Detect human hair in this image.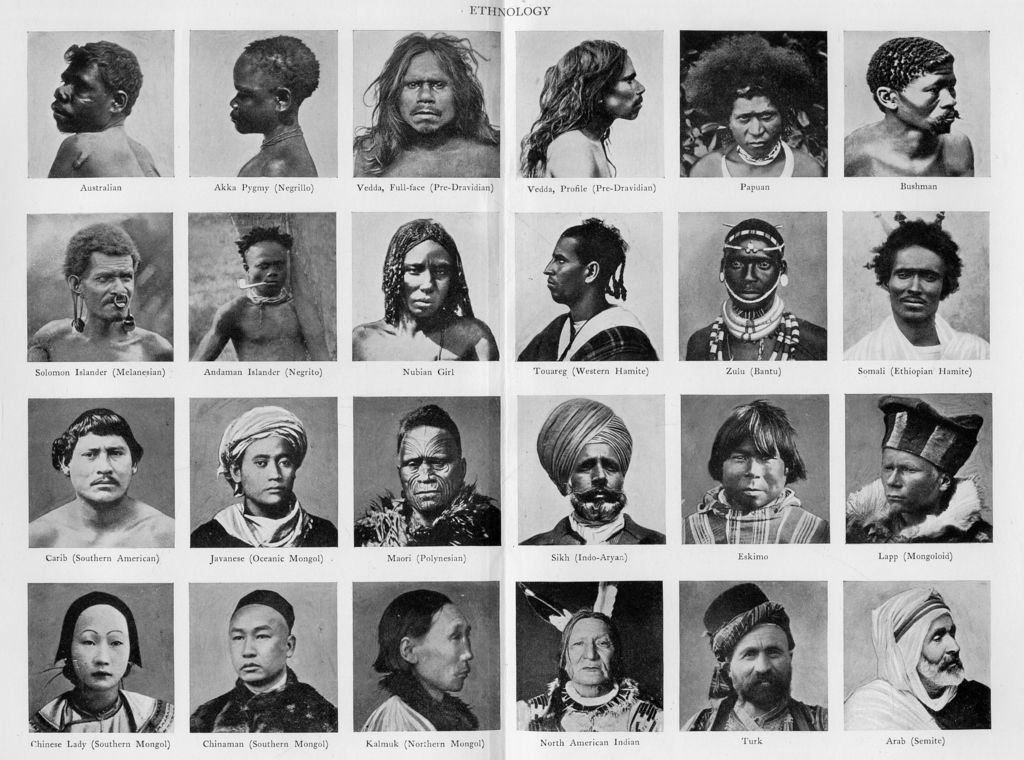
Detection: x1=244, y1=33, x2=321, y2=102.
